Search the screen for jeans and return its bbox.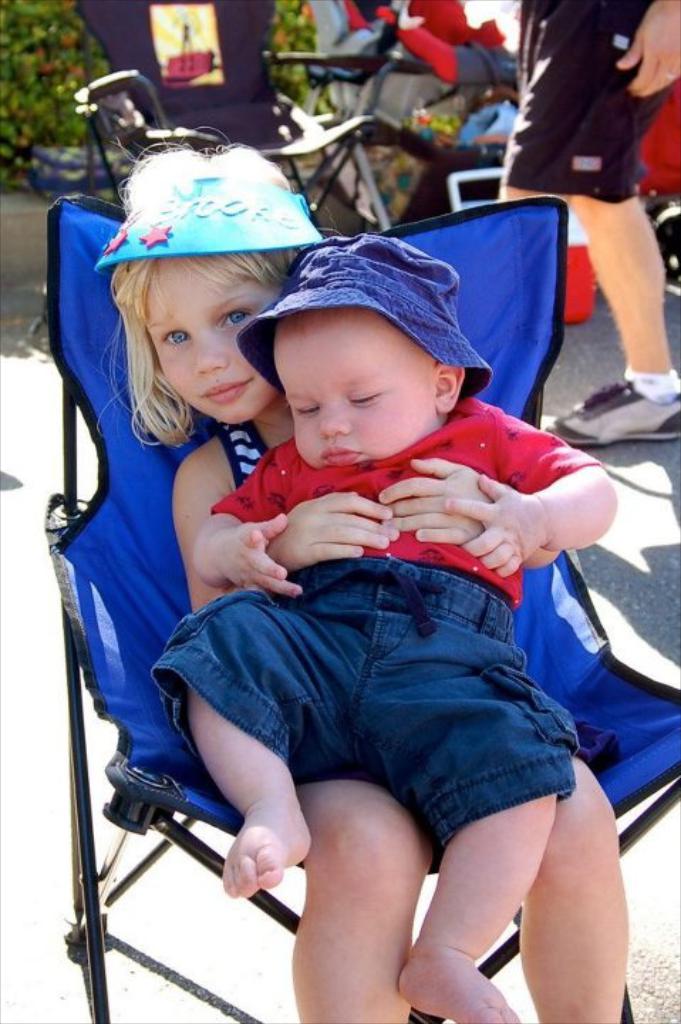
Found: Rect(181, 543, 570, 937).
